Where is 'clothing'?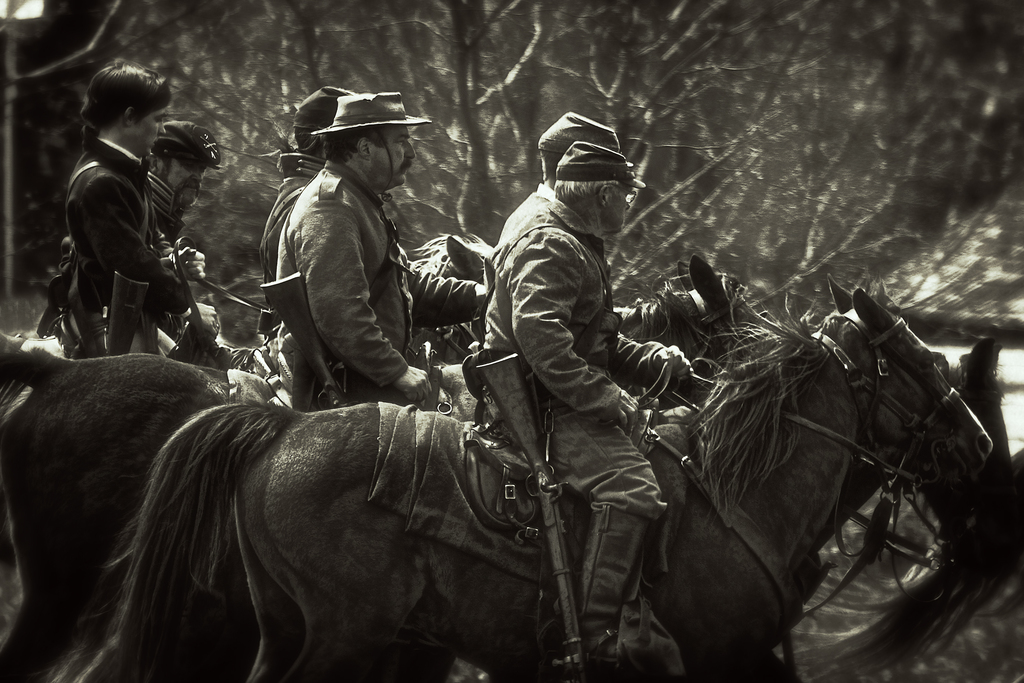
61 136 192 350.
